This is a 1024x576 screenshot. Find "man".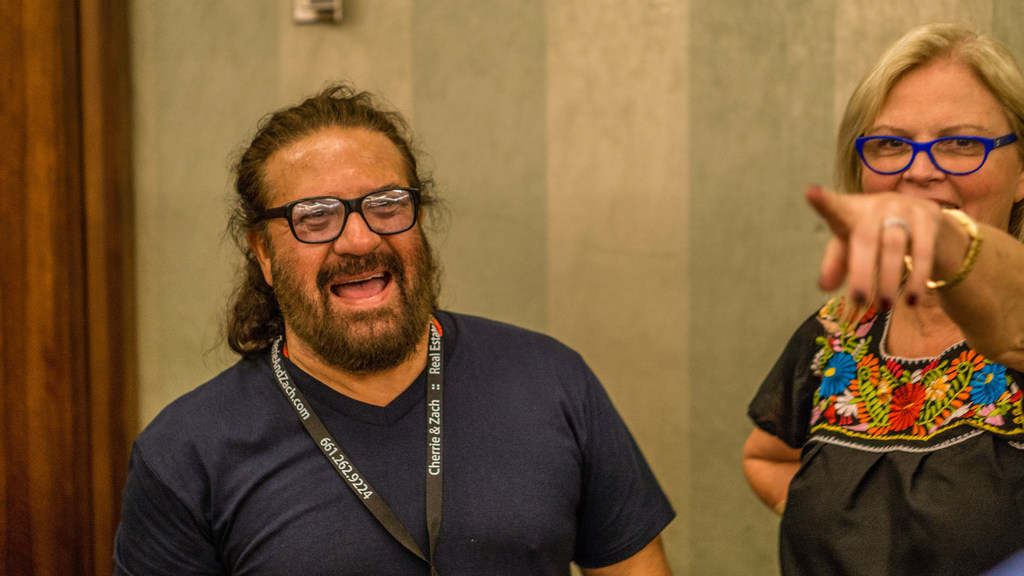
Bounding box: region(124, 108, 706, 561).
